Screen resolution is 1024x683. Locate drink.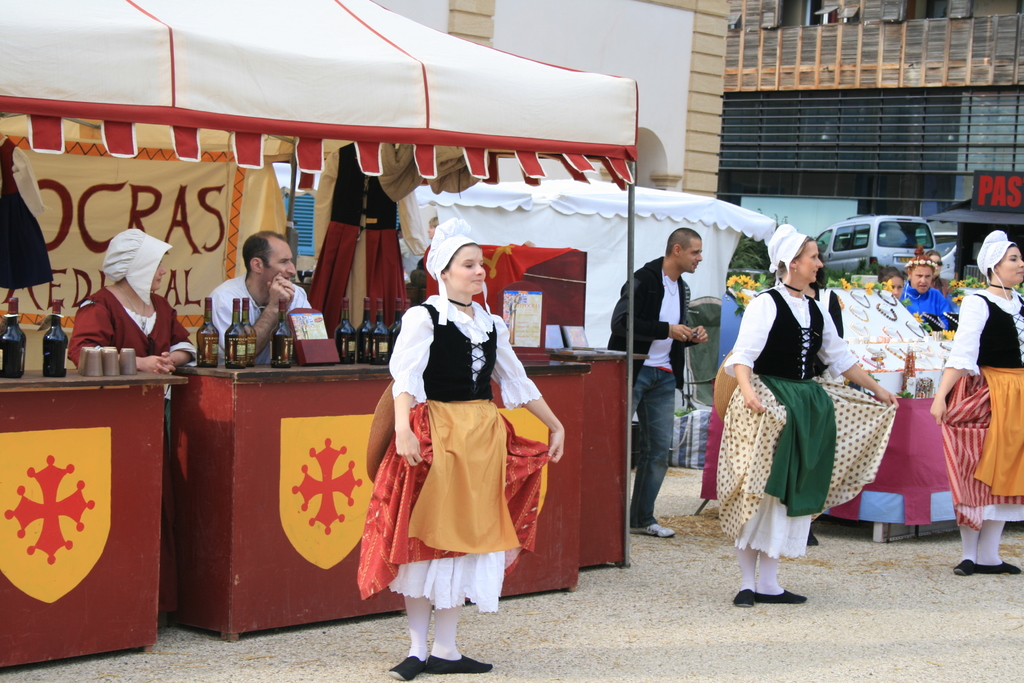
l=41, t=300, r=70, b=378.
